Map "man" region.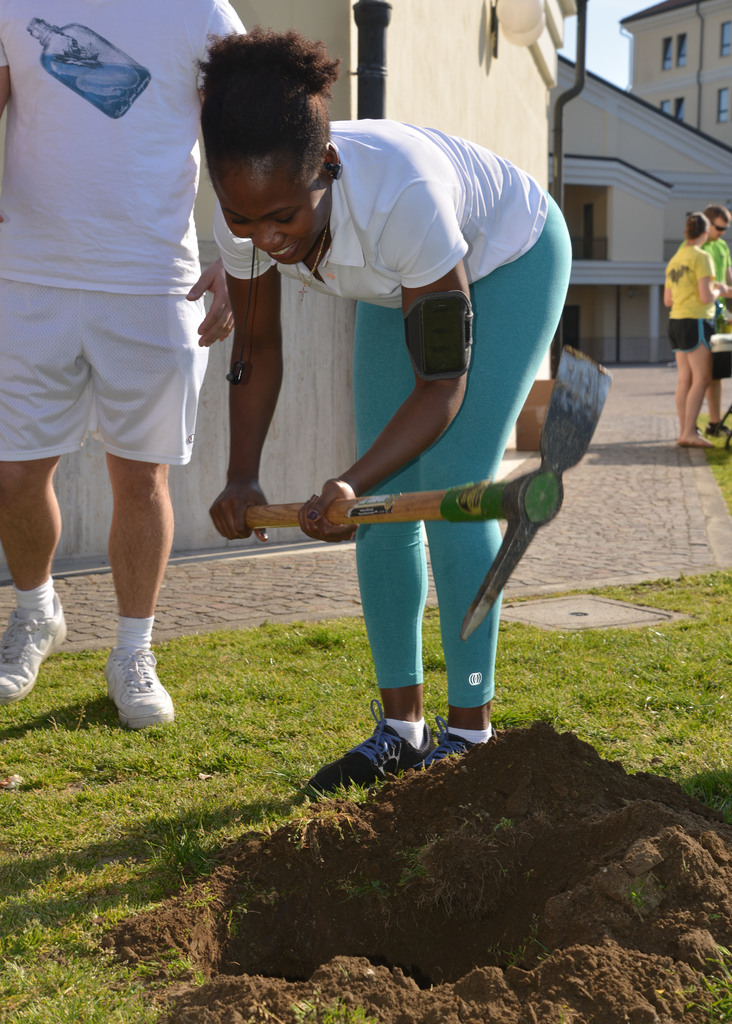
Mapped to rect(697, 200, 731, 440).
